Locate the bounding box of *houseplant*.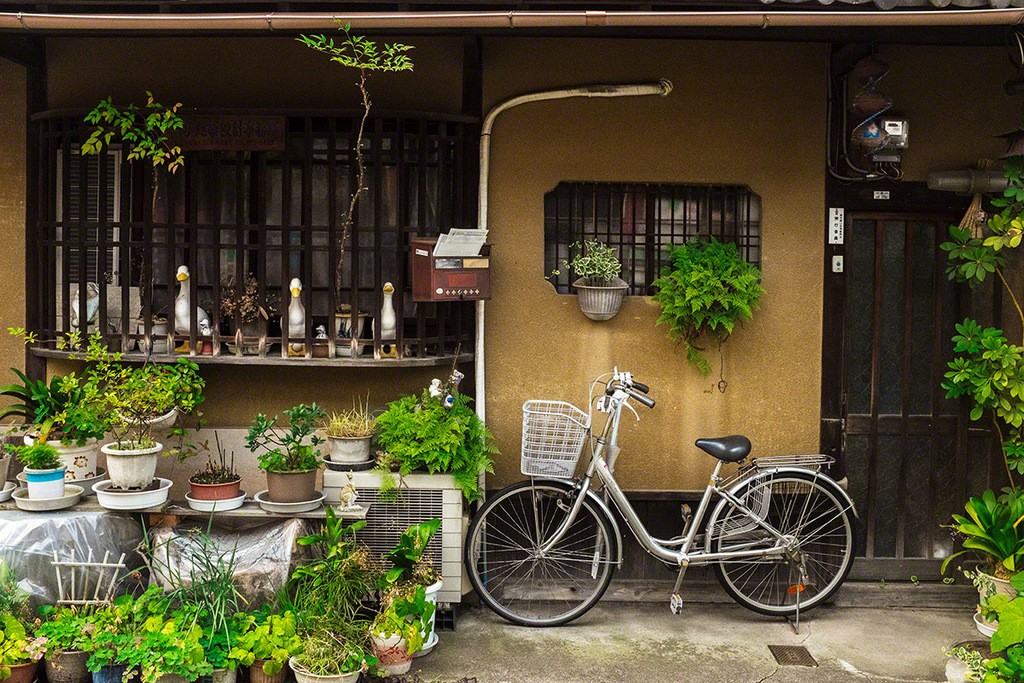
Bounding box: bbox(85, 377, 162, 488).
